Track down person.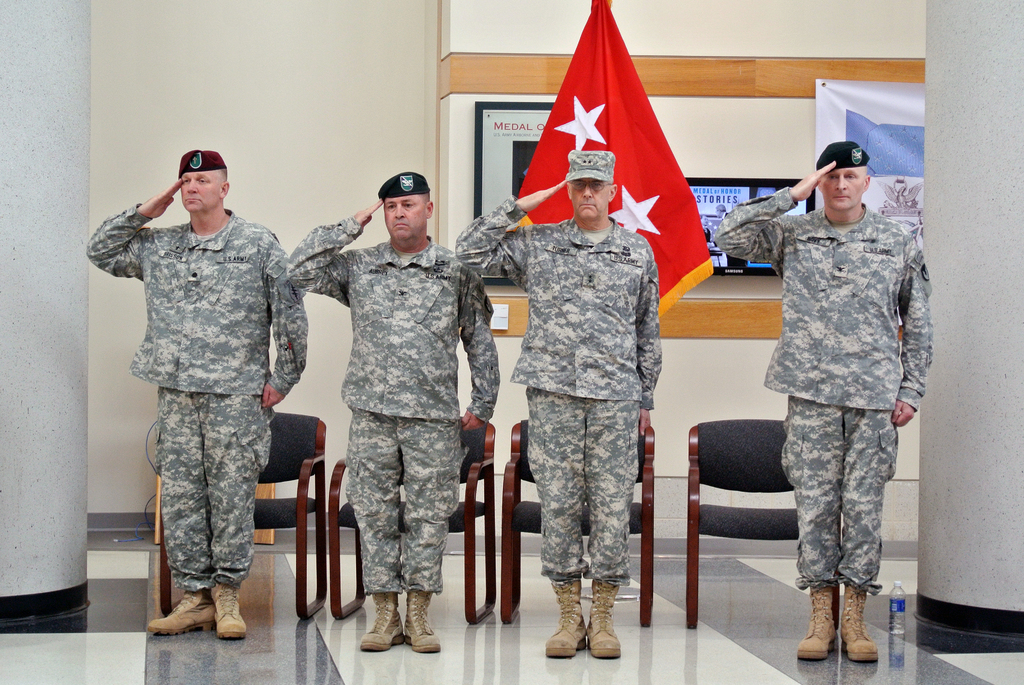
Tracked to pyautogui.locateOnScreen(284, 171, 495, 649).
